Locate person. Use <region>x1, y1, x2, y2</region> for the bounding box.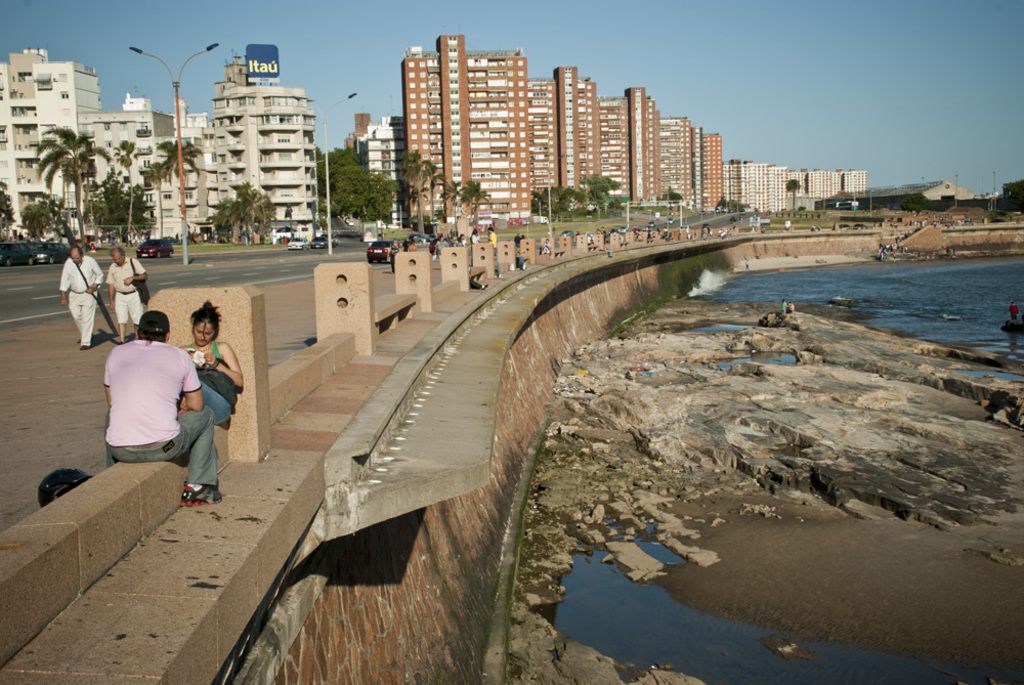
<region>106, 243, 145, 348</region>.
